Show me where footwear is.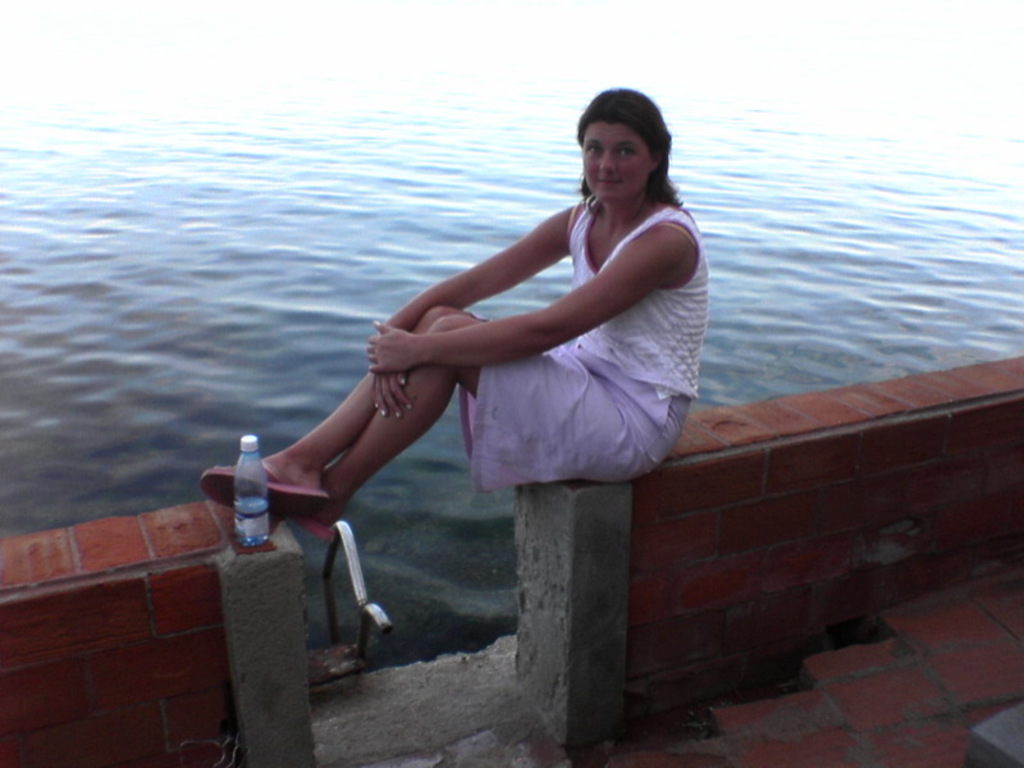
footwear is at {"left": 206, "top": 461, "right": 324, "bottom": 515}.
